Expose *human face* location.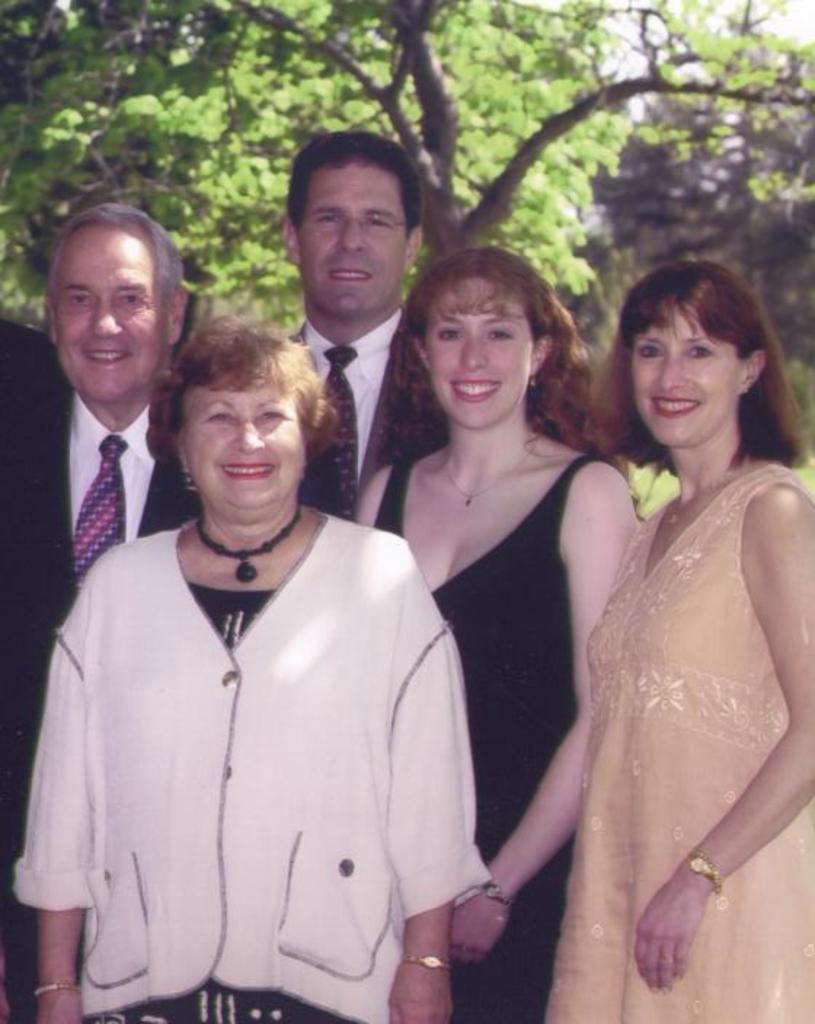
Exposed at box(422, 281, 527, 425).
